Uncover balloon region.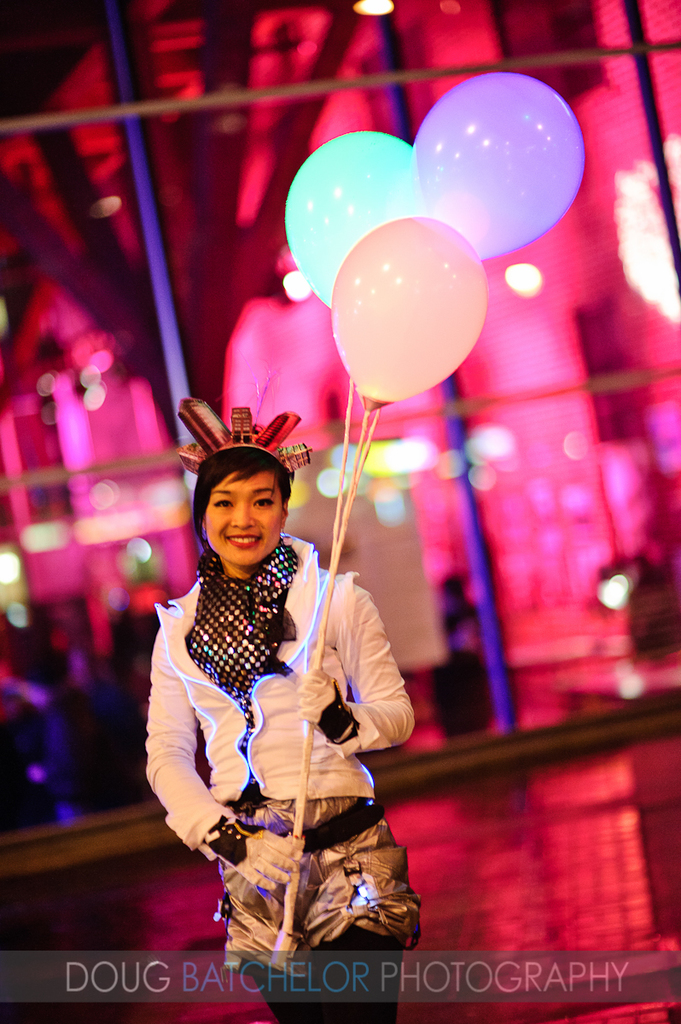
Uncovered: box=[280, 127, 421, 306].
